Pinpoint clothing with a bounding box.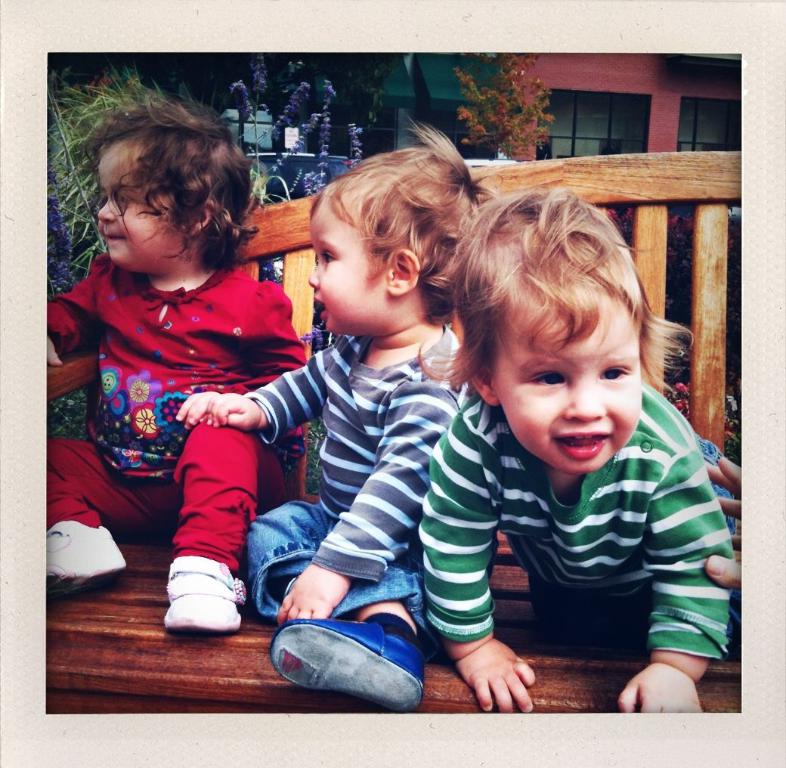
BBox(90, 204, 315, 625).
